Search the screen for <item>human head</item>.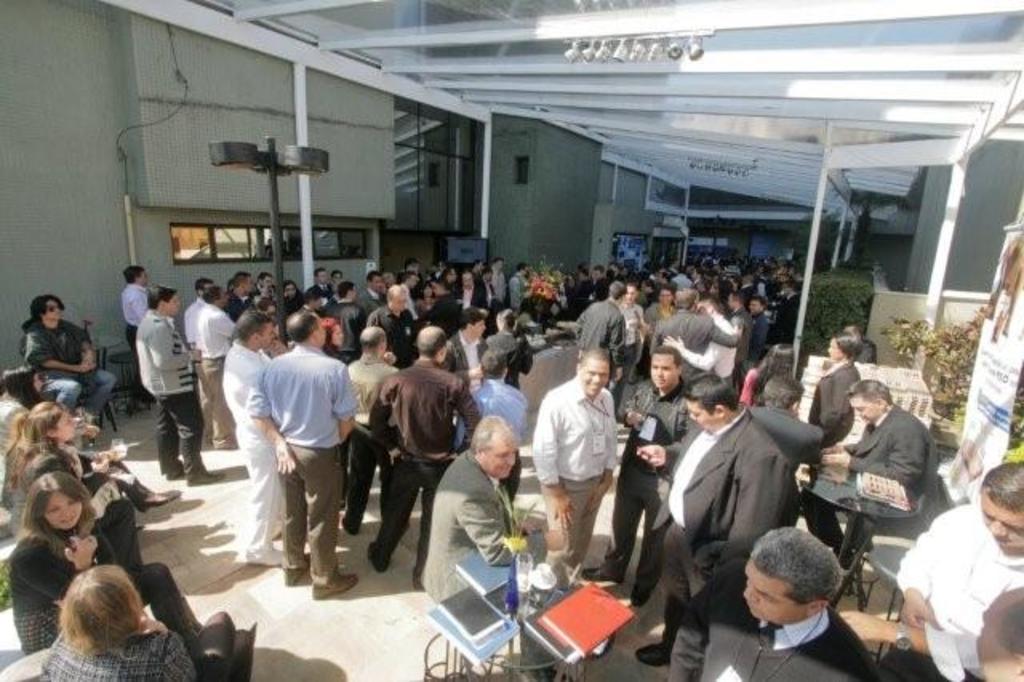
Found at left=979, top=459, right=1022, bottom=552.
